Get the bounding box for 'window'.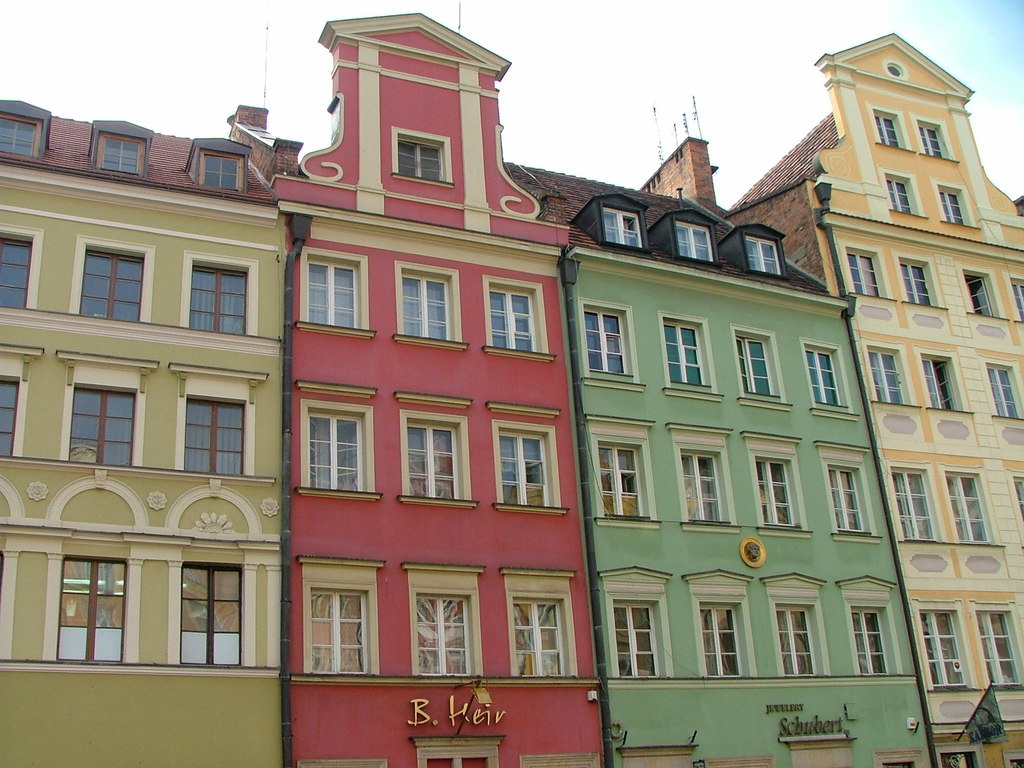
[938,177,974,227].
